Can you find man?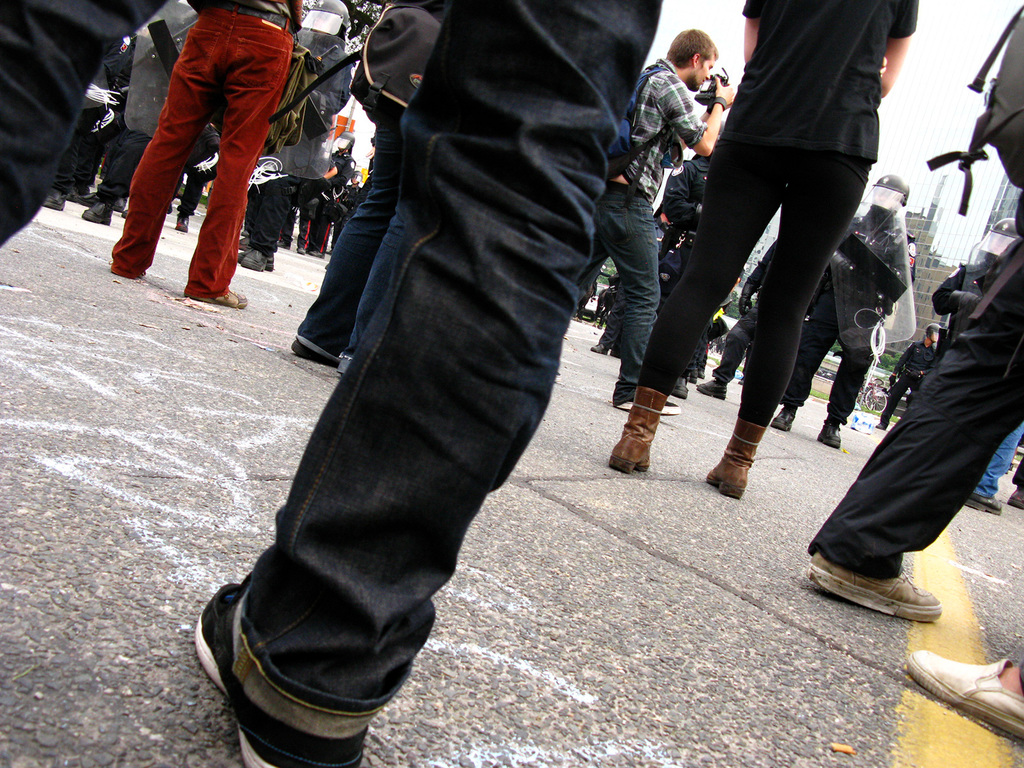
Yes, bounding box: Rect(599, 150, 721, 357).
